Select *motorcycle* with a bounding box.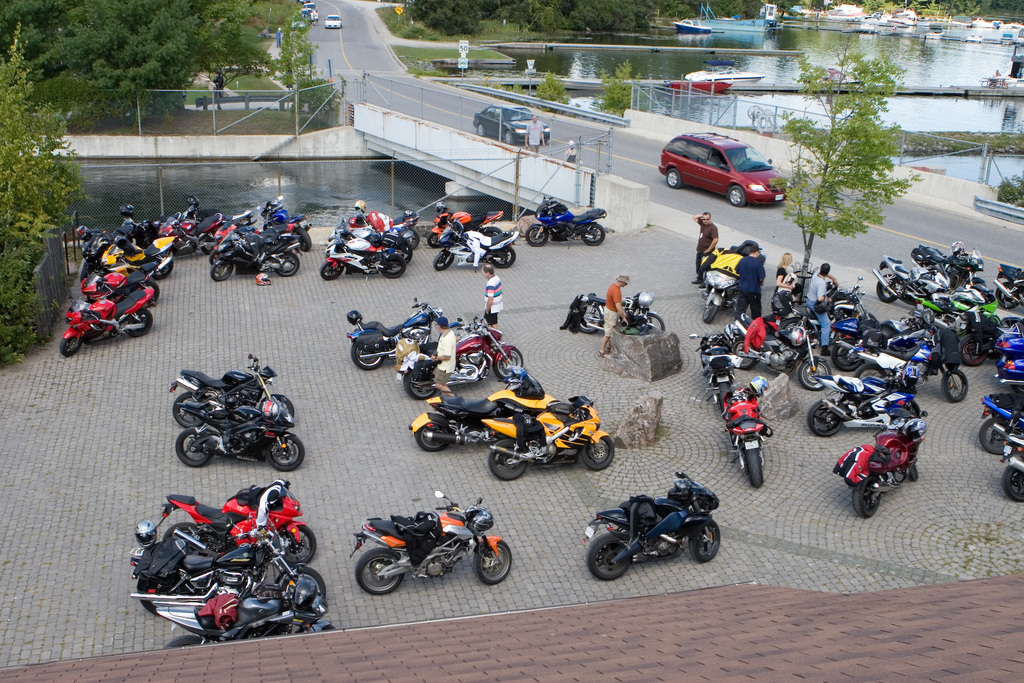
crop(715, 385, 770, 486).
